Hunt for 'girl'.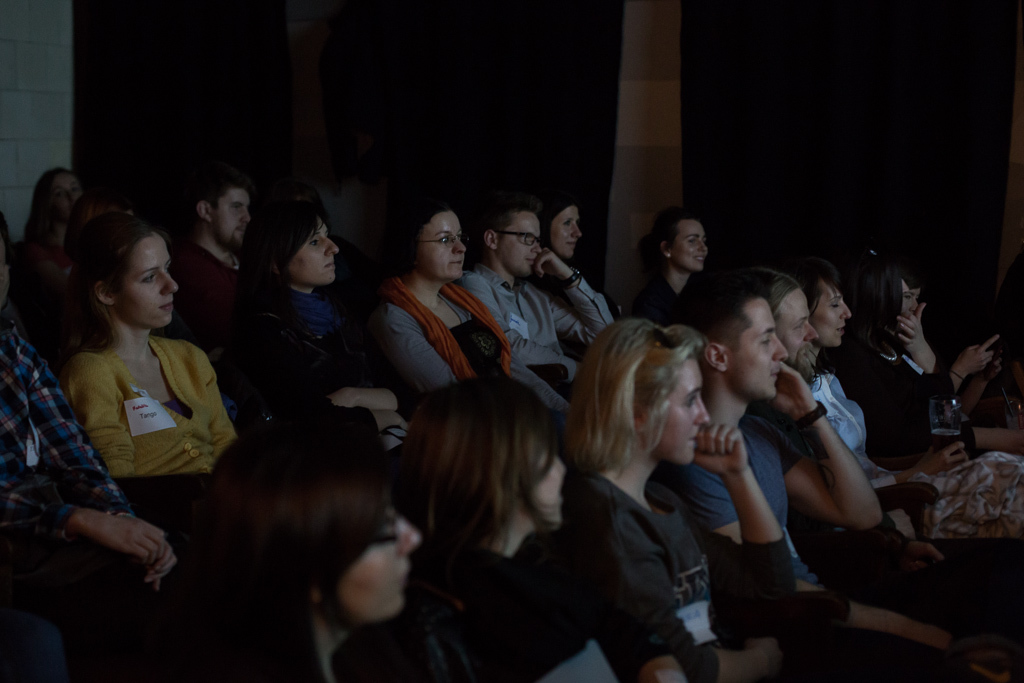
Hunted down at 190:398:424:682.
